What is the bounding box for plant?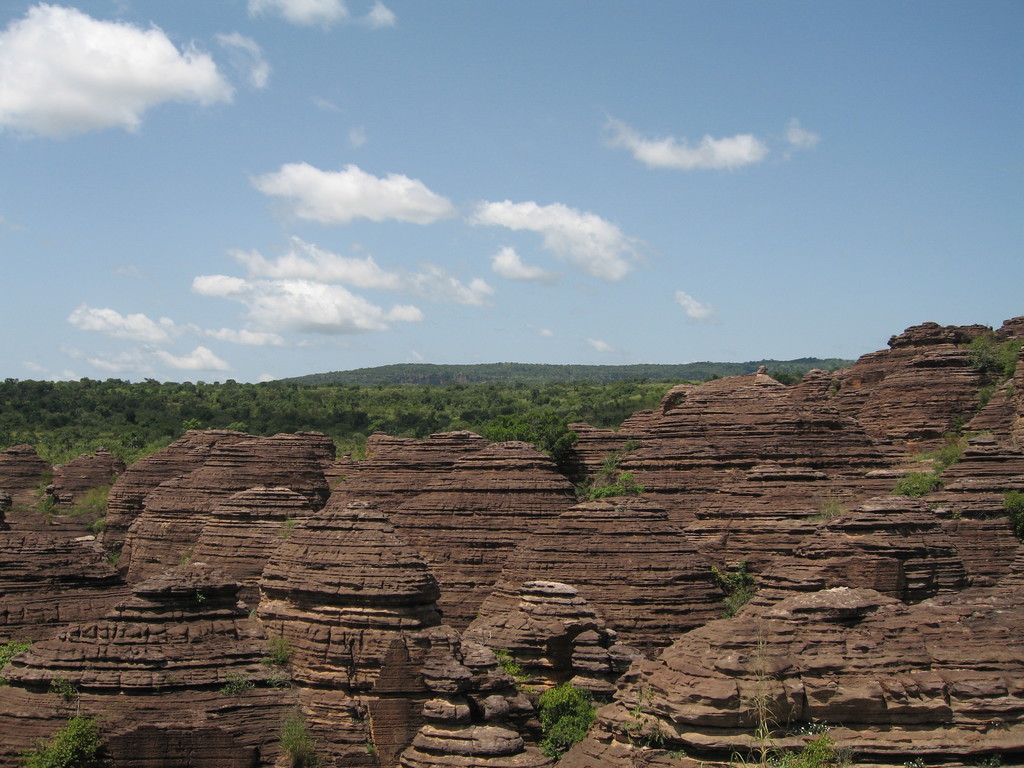
pyautogui.locateOnScreen(25, 486, 107, 528).
